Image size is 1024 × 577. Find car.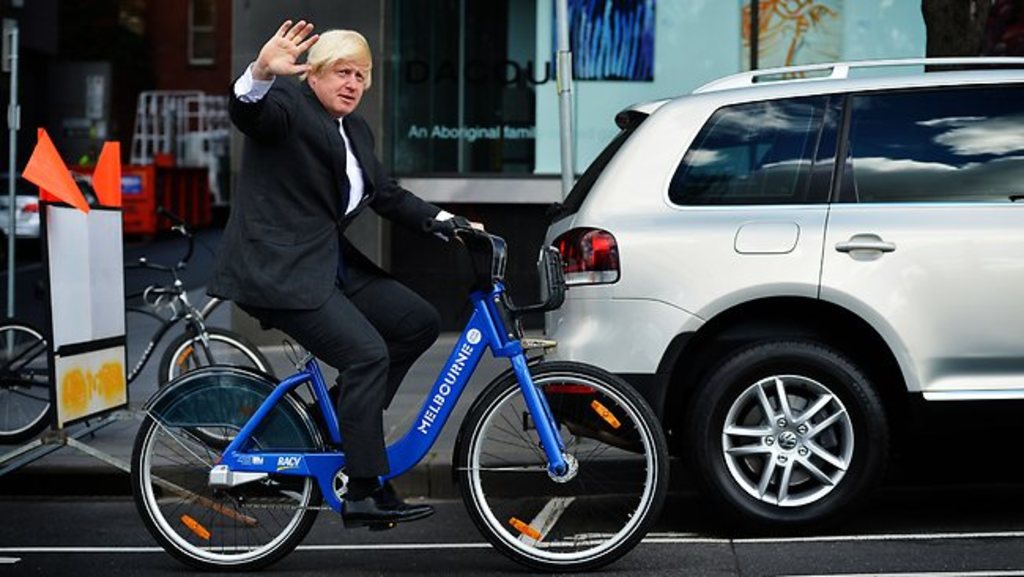
pyautogui.locateOnScreen(540, 57, 1022, 528).
